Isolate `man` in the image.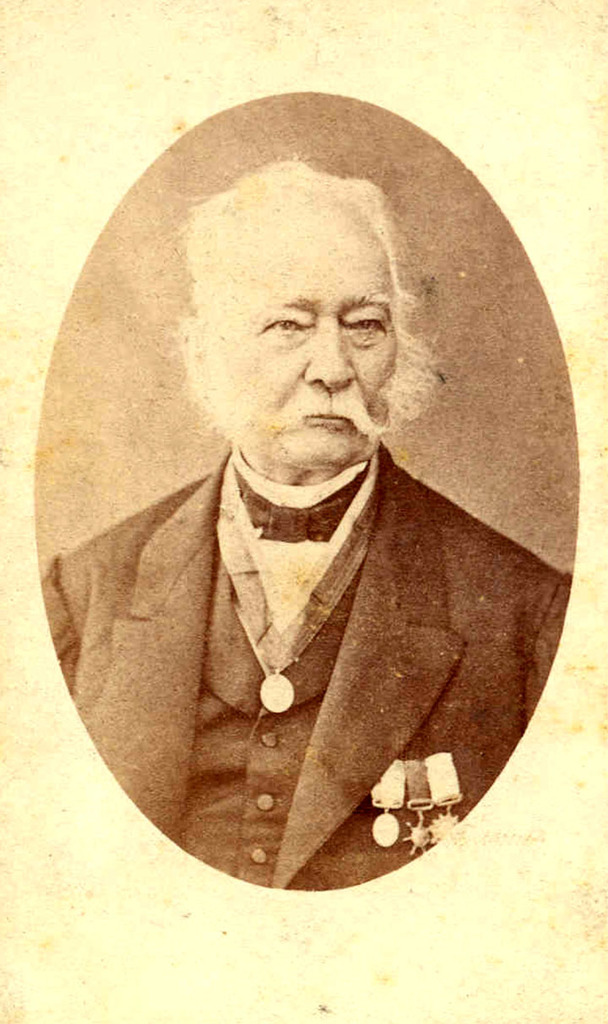
Isolated region: Rect(30, 117, 584, 879).
